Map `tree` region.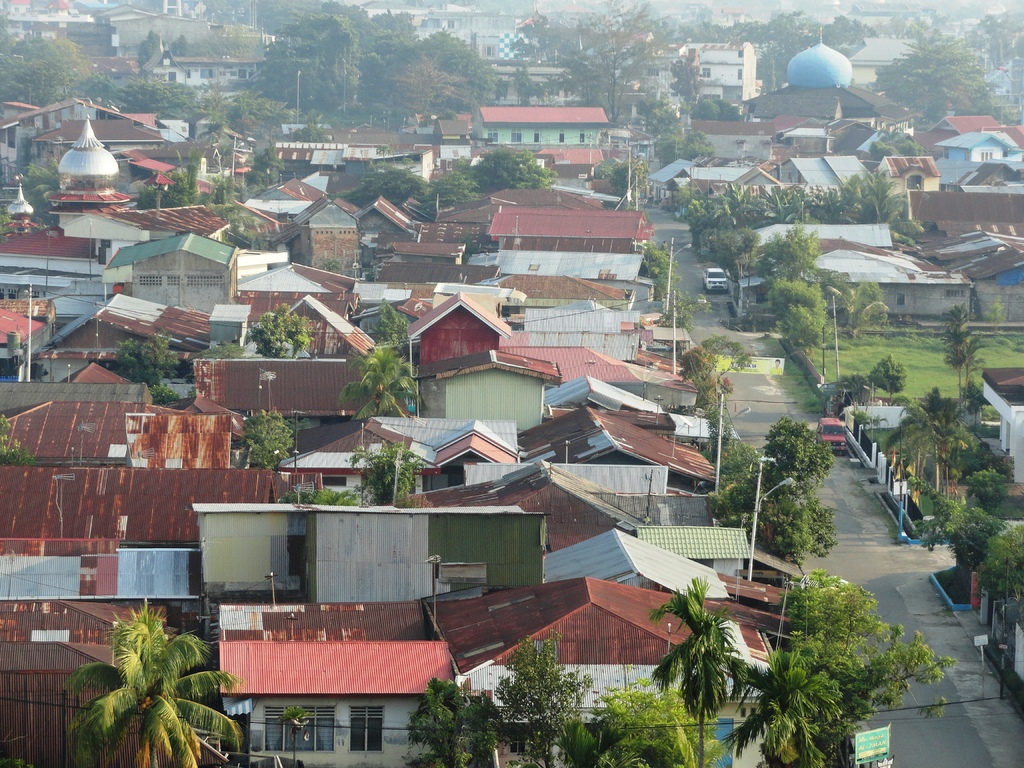
Mapped to 111, 324, 188, 392.
